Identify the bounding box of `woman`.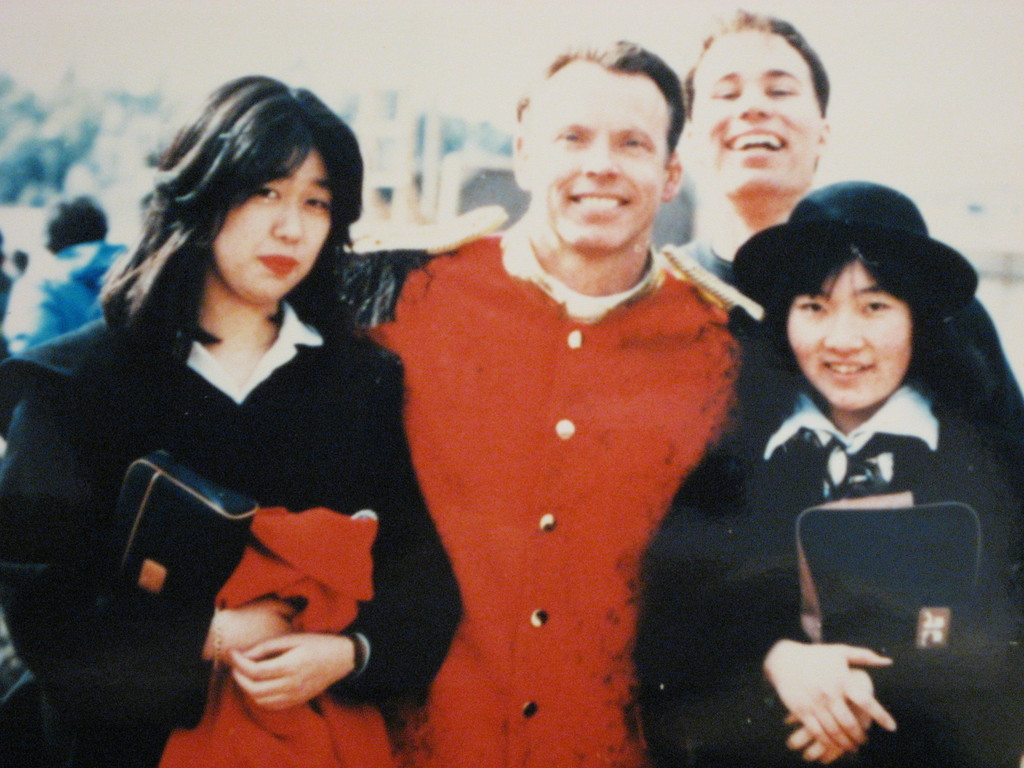
42/72/434/762.
